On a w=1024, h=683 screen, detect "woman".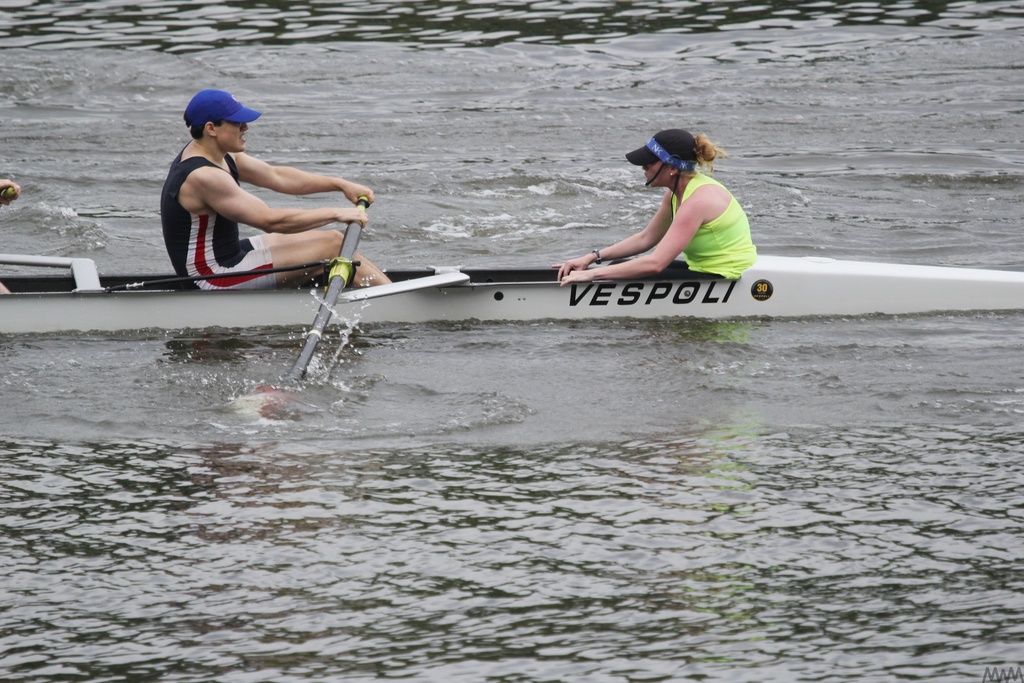
(x1=597, y1=121, x2=765, y2=282).
